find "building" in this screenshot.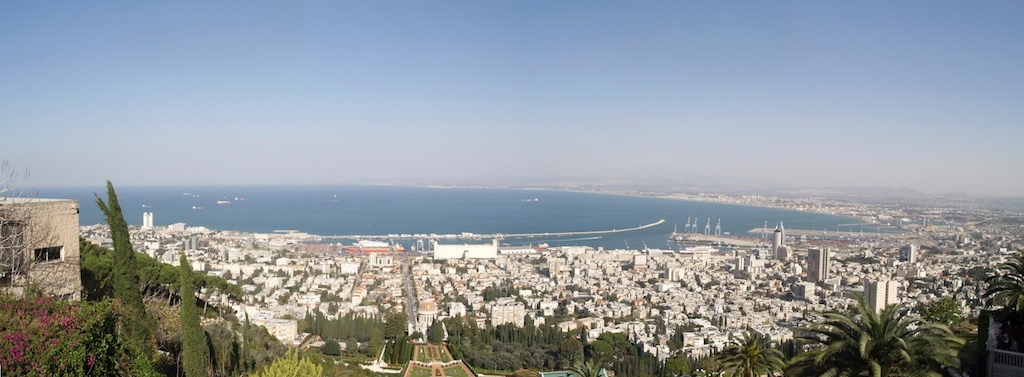
The bounding box for "building" is bbox=(900, 245, 914, 265).
